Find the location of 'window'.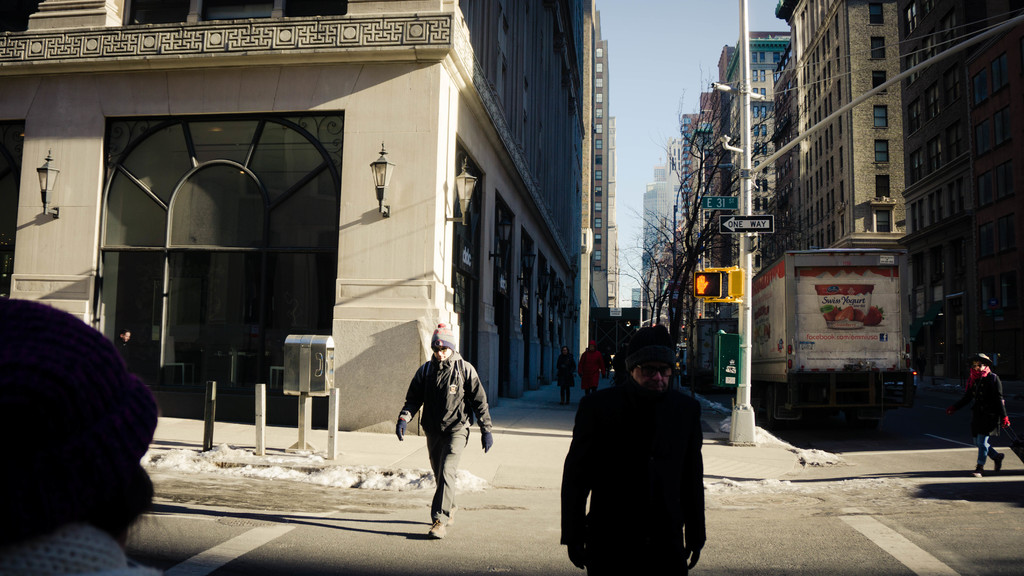
Location: left=872, top=99, right=890, bottom=132.
